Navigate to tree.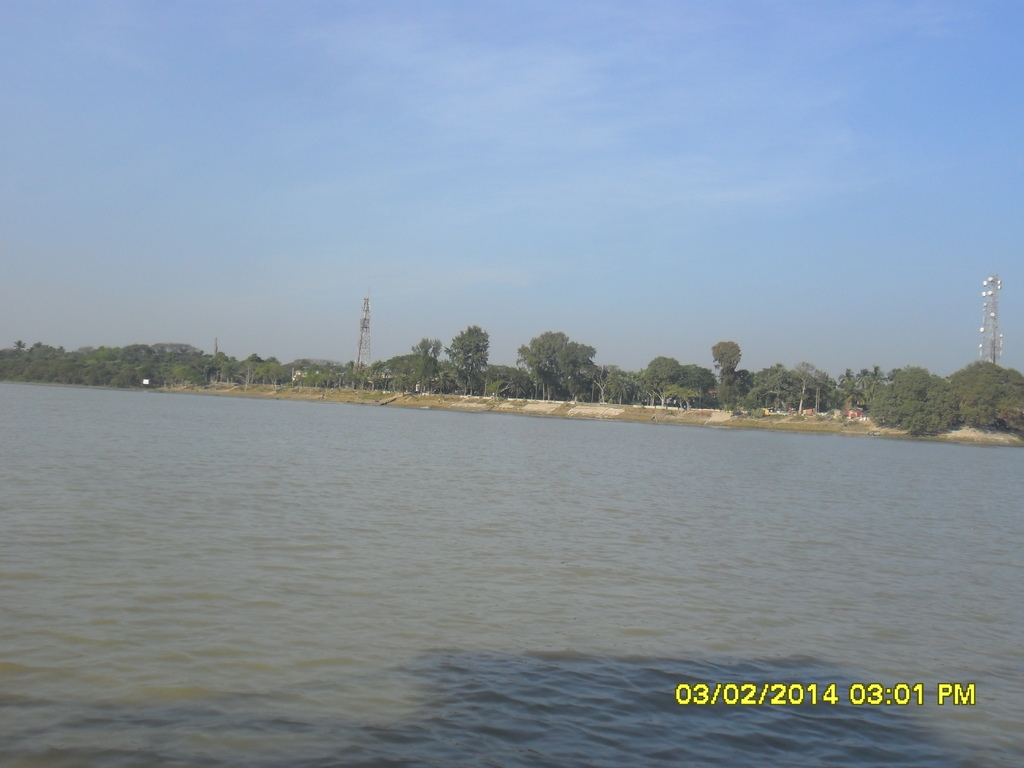
Navigation target: <box>707,333,744,400</box>.
